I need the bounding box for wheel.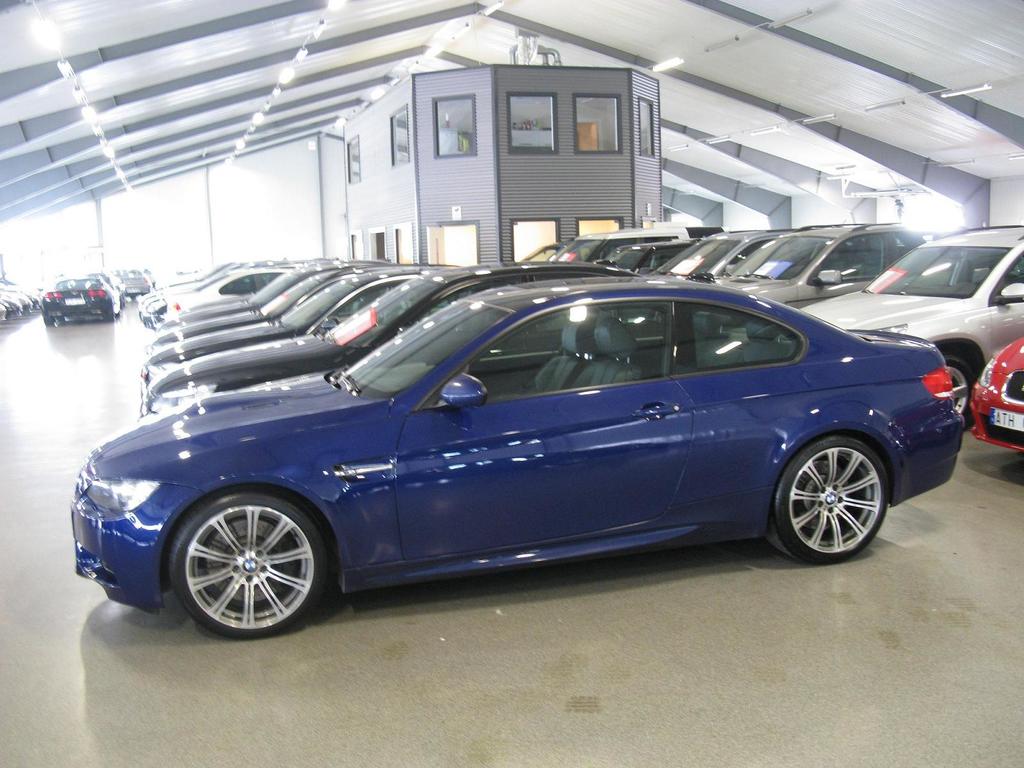
Here it is: 161,497,315,627.
